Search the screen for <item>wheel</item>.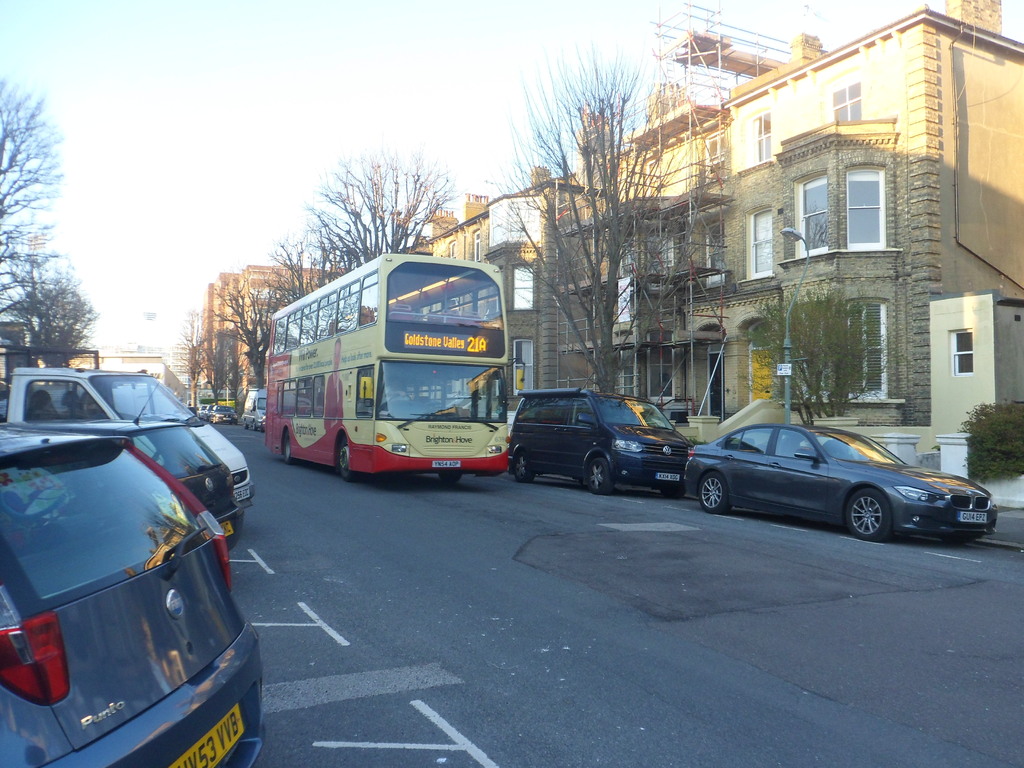
Found at box=[388, 392, 412, 401].
